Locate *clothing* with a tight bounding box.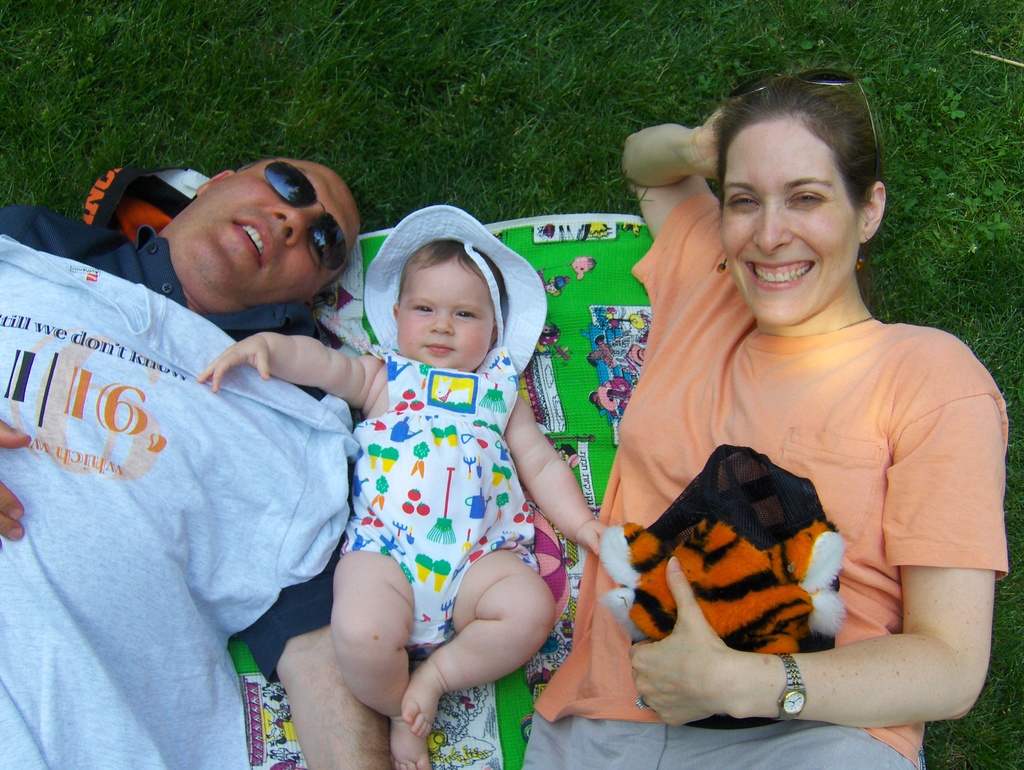
box(521, 188, 1013, 769).
